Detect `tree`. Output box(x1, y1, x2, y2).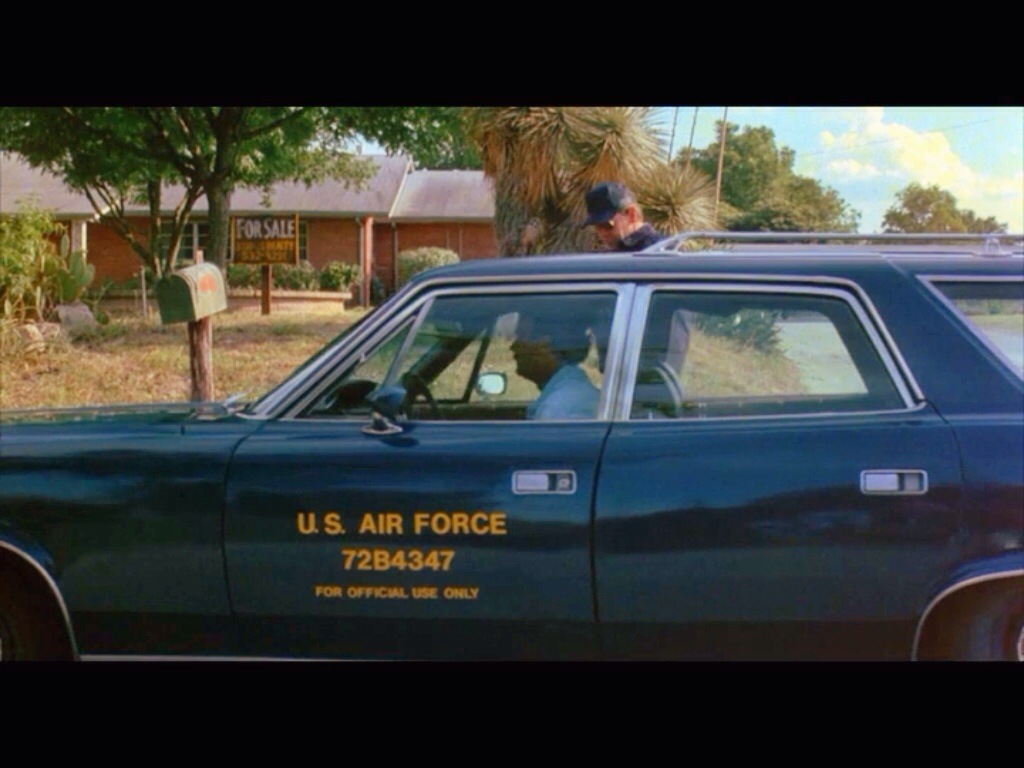
box(668, 115, 865, 244).
